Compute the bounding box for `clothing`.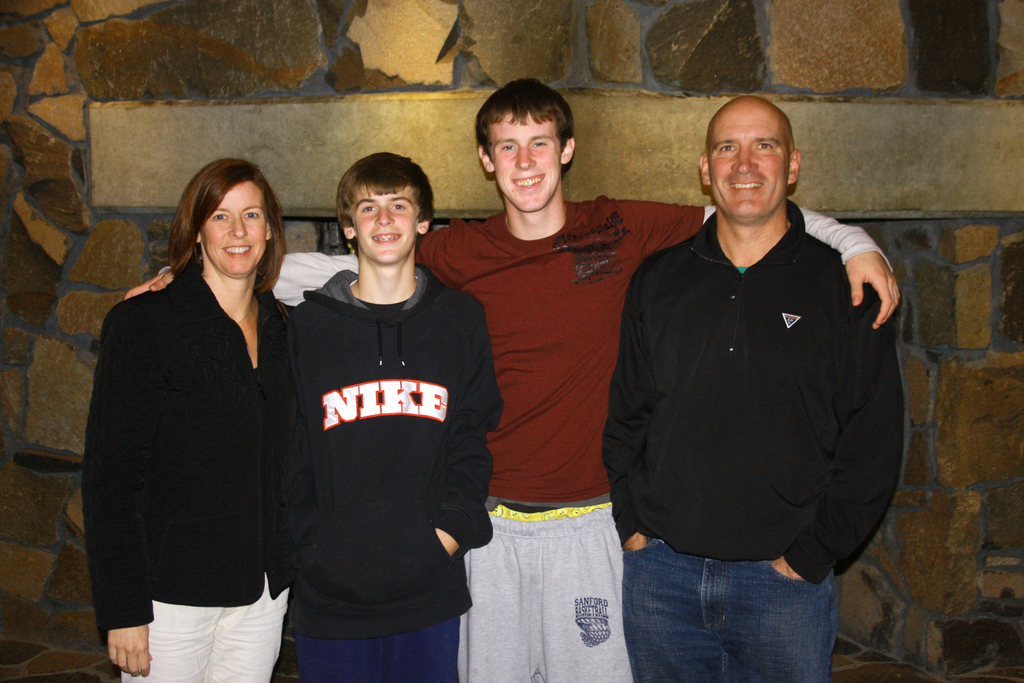
pyautogui.locateOnScreen(594, 199, 913, 682).
